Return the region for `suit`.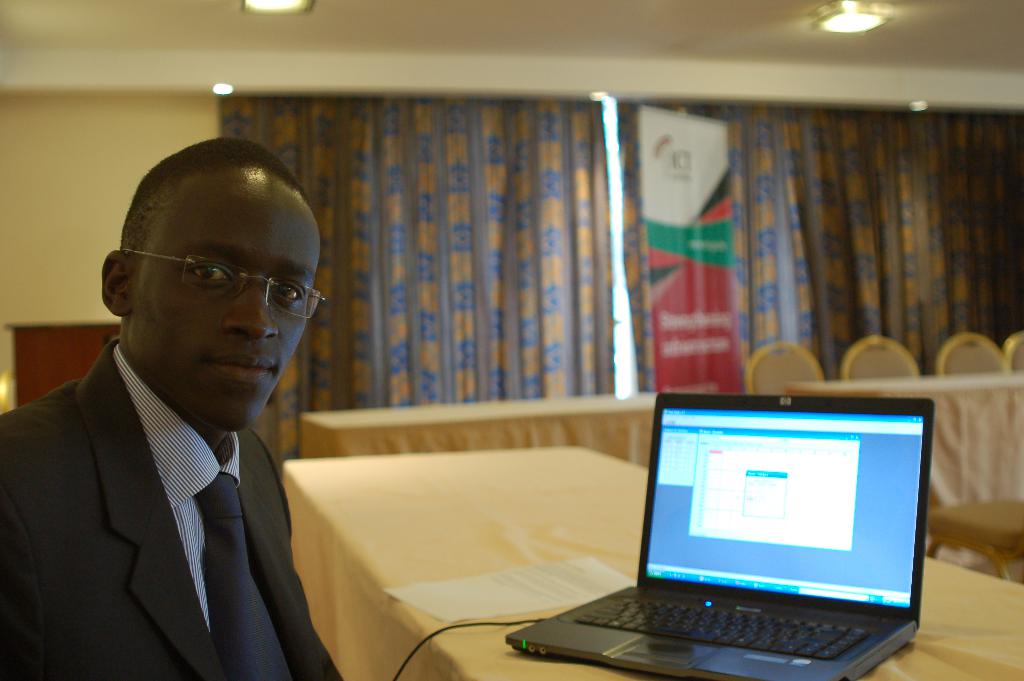
[4, 256, 351, 669].
